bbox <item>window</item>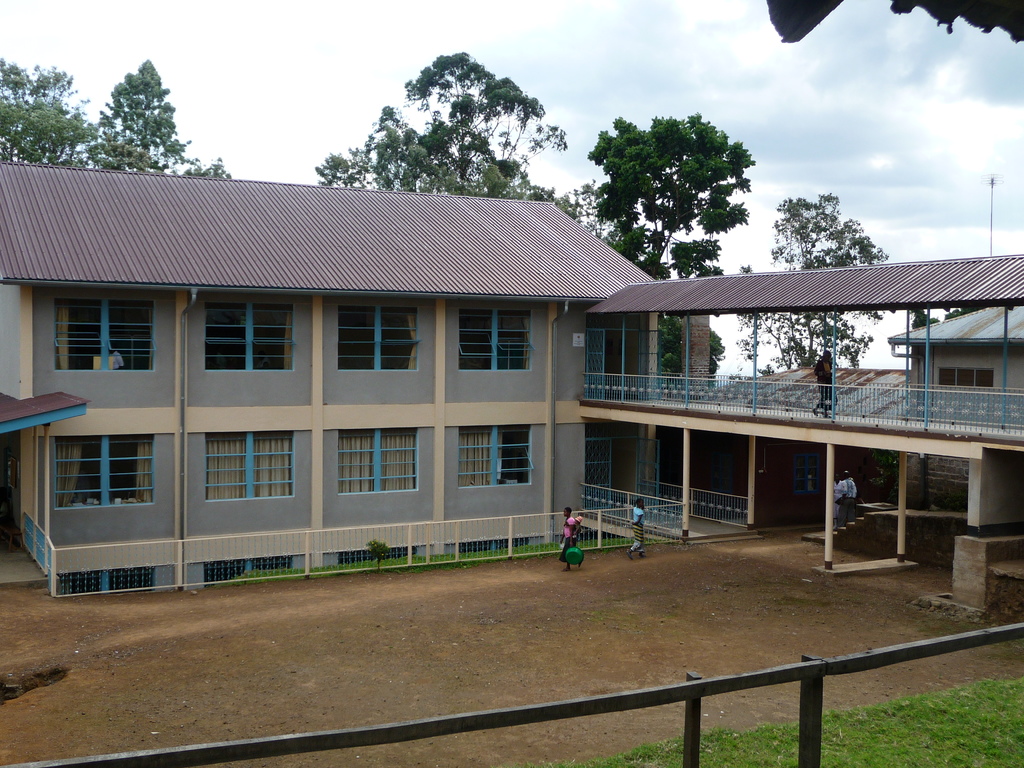
(460, 308, 534, 364)
